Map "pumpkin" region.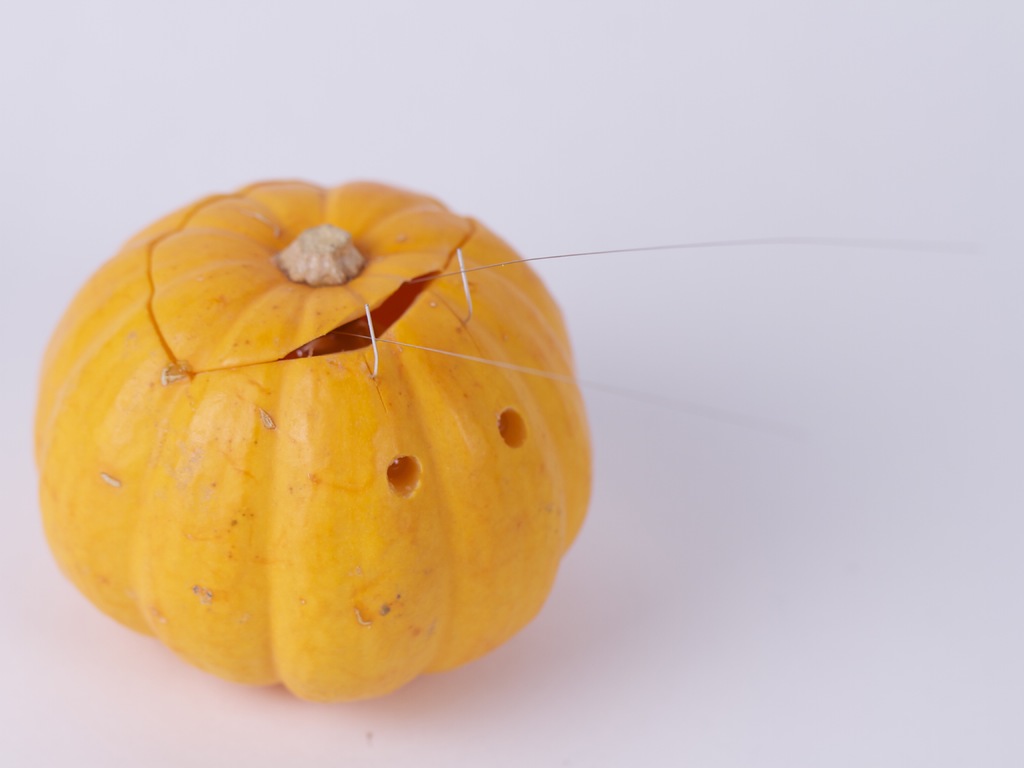
Mapped to locate(28, 180, 602, 674).
